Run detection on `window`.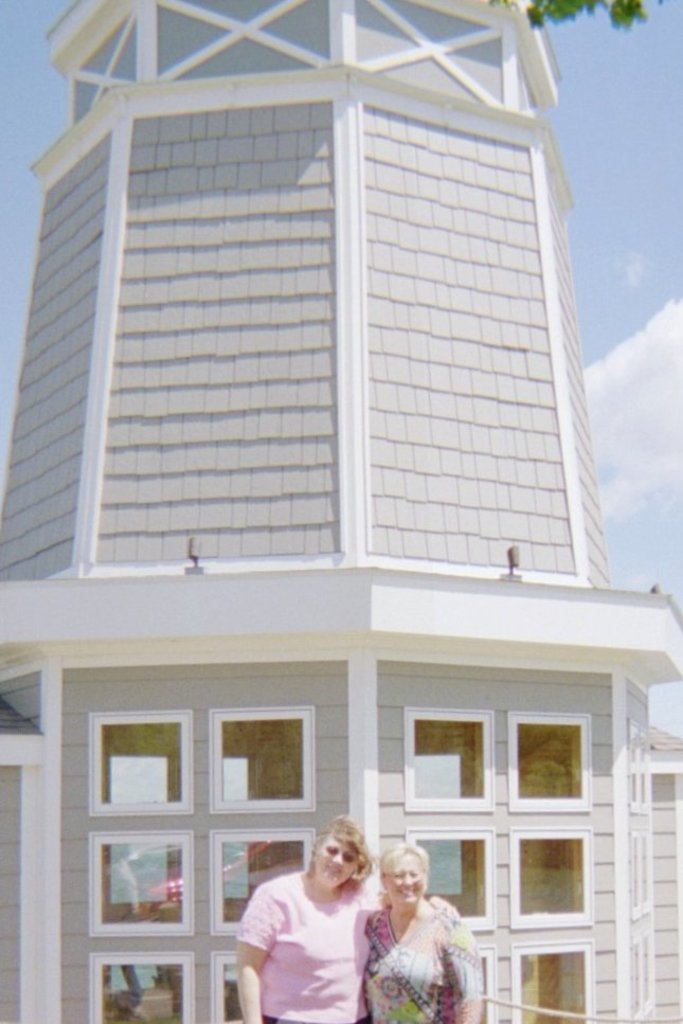
Result: <region>508, 711, 593, 810</region>.
